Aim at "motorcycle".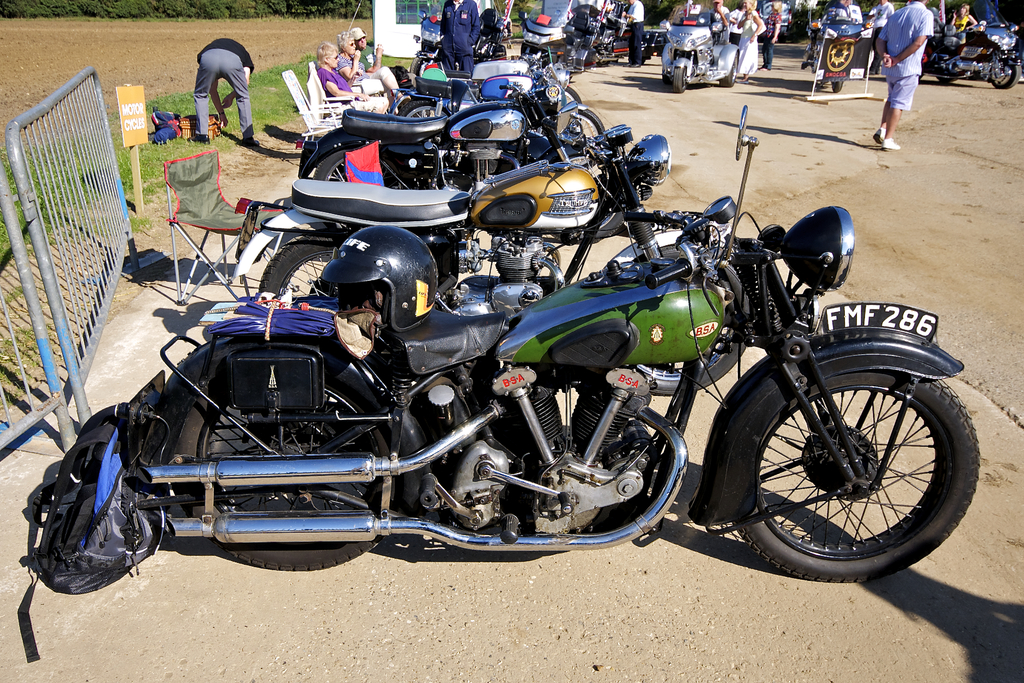
Aimed at BBox(425, 57, 581, 99).
